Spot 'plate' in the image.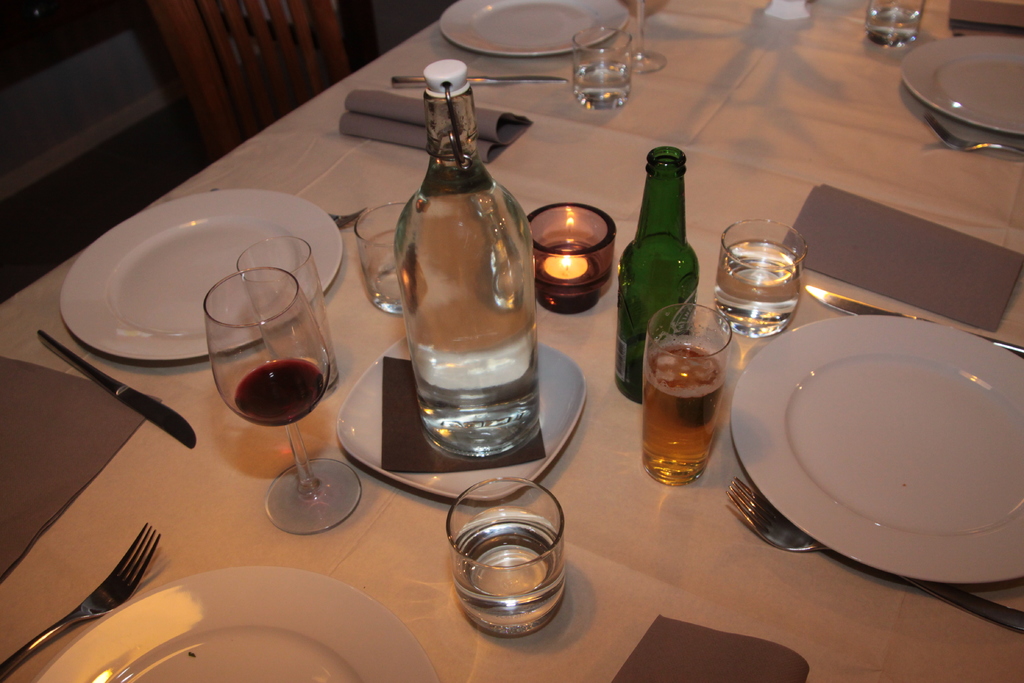
'plate' found at 904:31:1023:131.
